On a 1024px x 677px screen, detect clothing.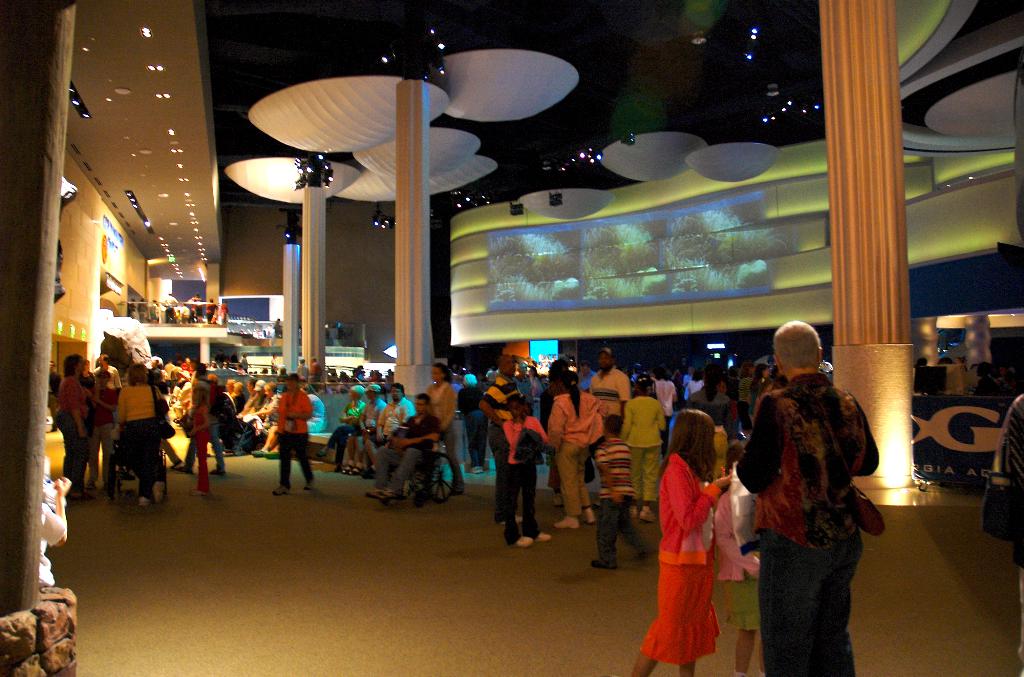
pyautogui.locateOnScreen(592, 445, 652, 559).
